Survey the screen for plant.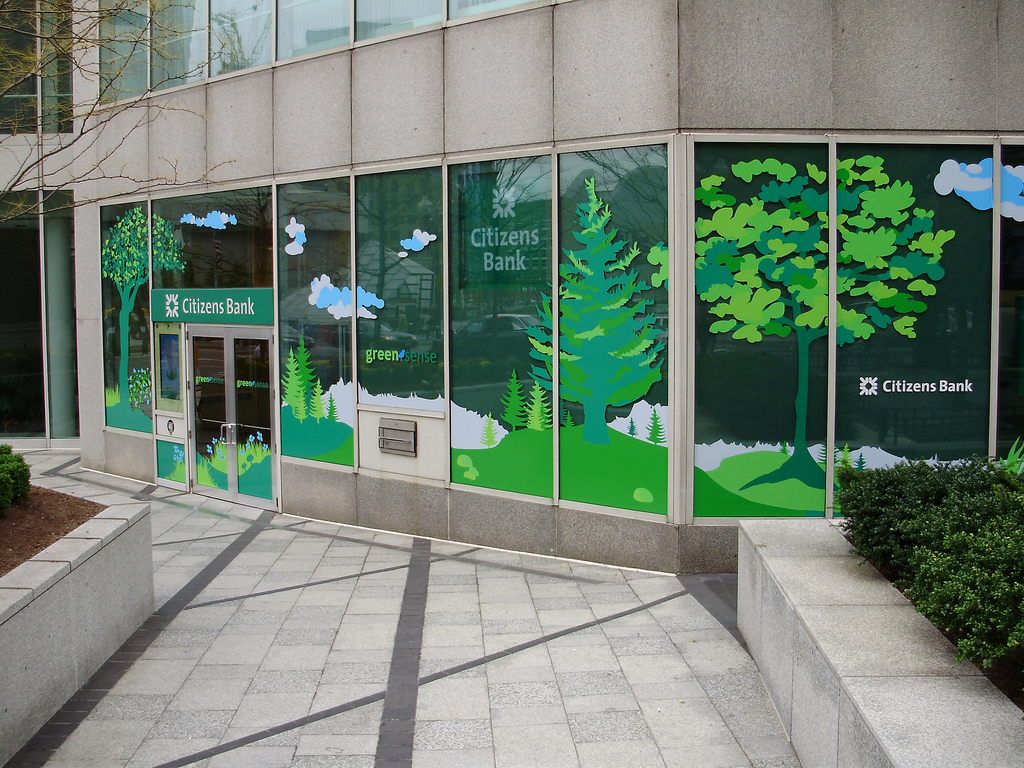
Survey found: (left=842, top=446, right=868, bottom=474).
